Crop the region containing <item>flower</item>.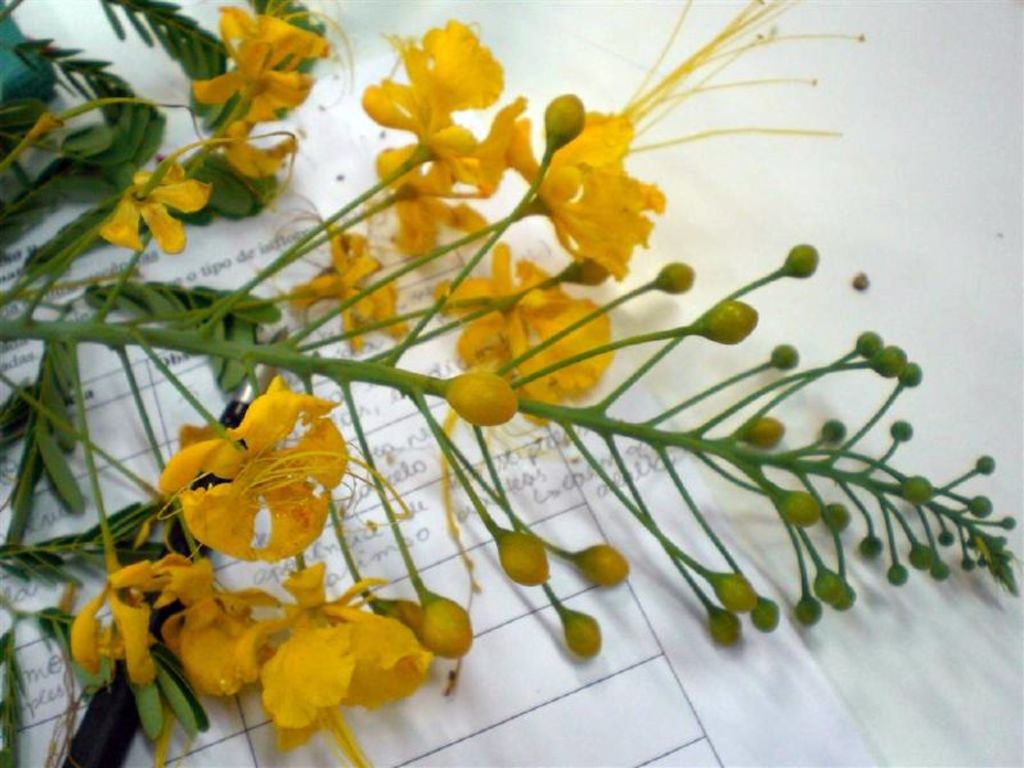
Crop region: <box>572,544,626,590</box>.
